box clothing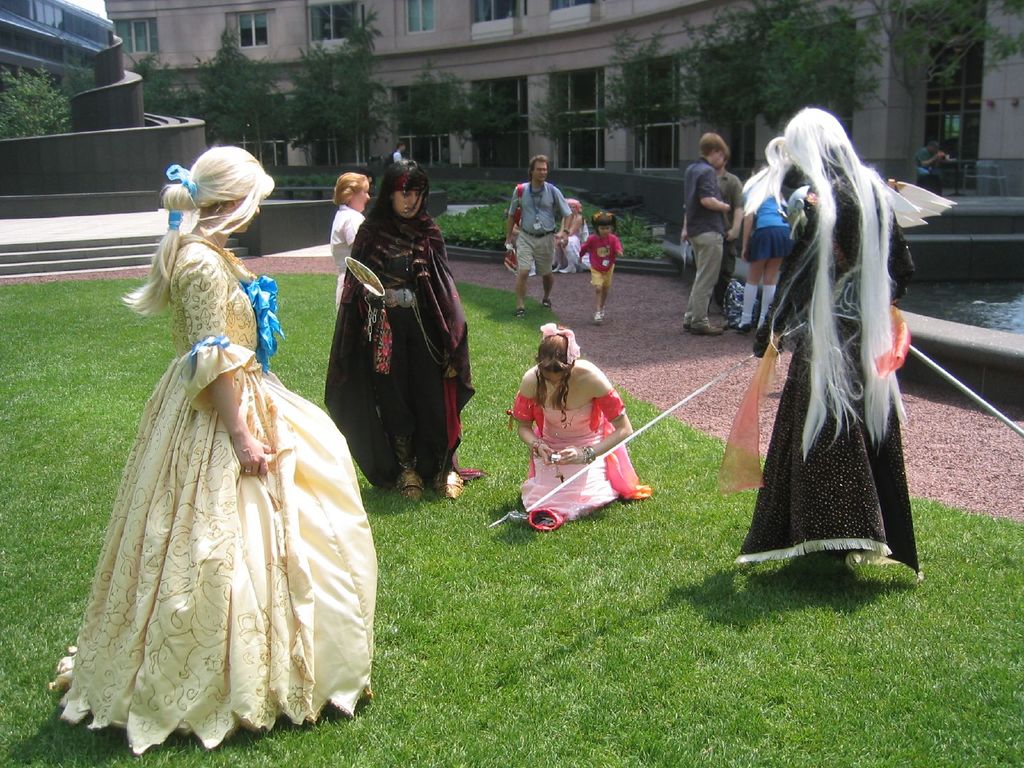
56, 283, 358, 730
